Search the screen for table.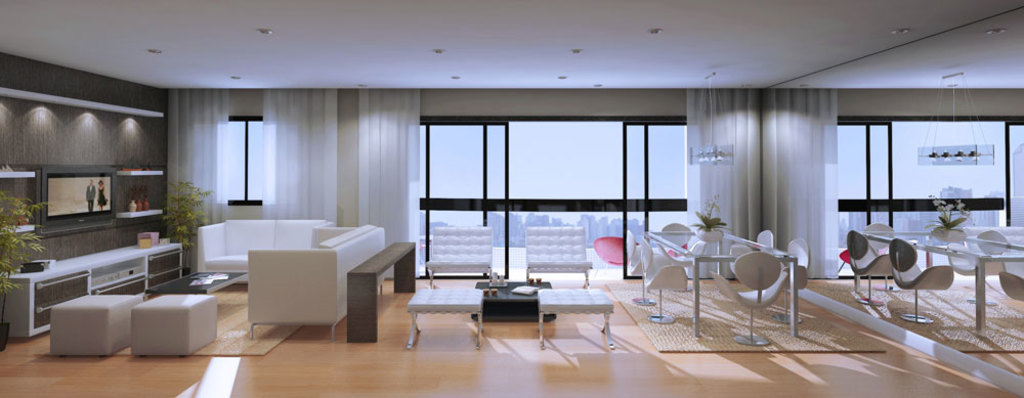
Found at 407,293,480,349.
